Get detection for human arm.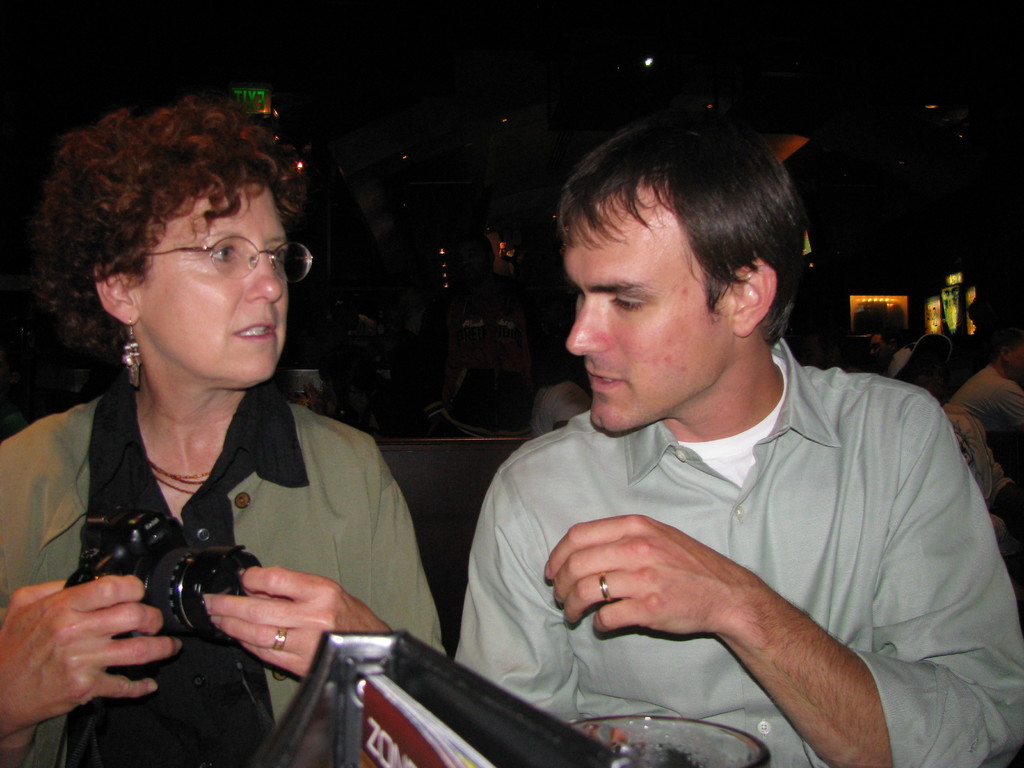
Detection: l=0, t=579, r=178, b=767.
